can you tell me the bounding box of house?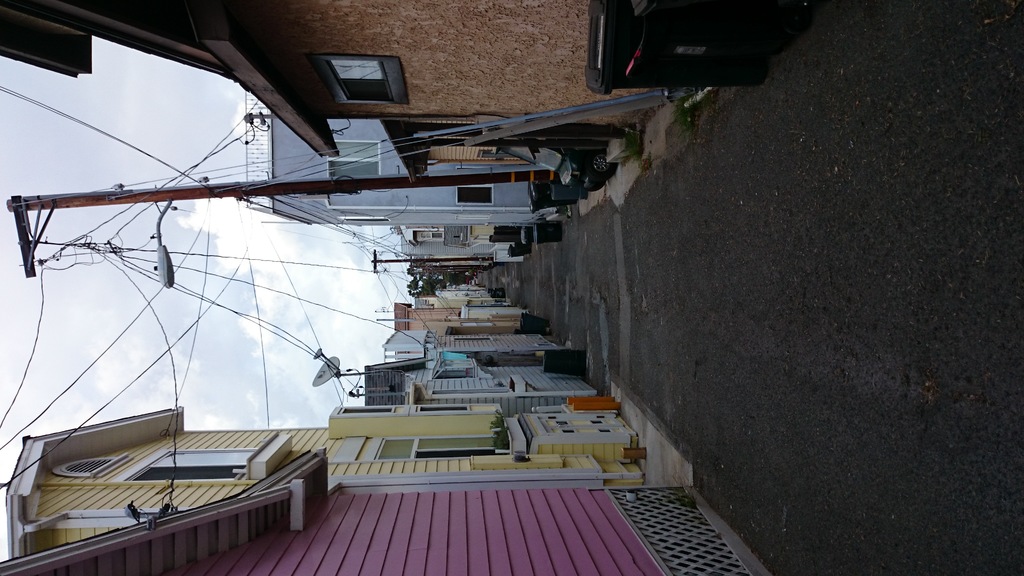
locate(0, 401, 638, 561).
